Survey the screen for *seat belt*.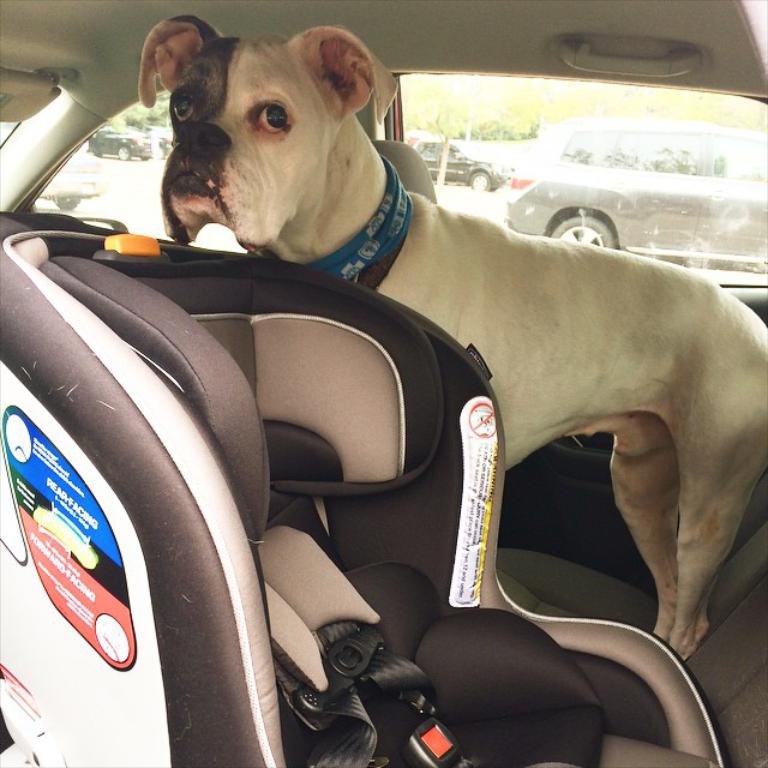
Survey found: [328, 624, 434, 714].
